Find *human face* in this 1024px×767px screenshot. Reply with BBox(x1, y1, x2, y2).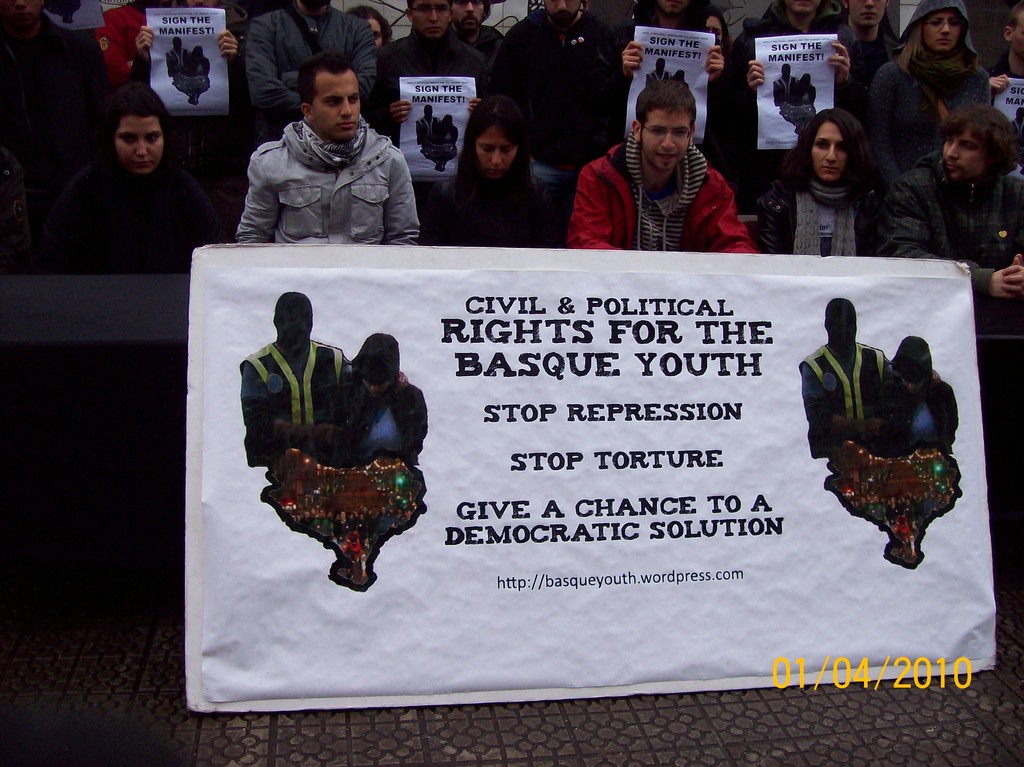
BBox(543, 0, 581, 26).
